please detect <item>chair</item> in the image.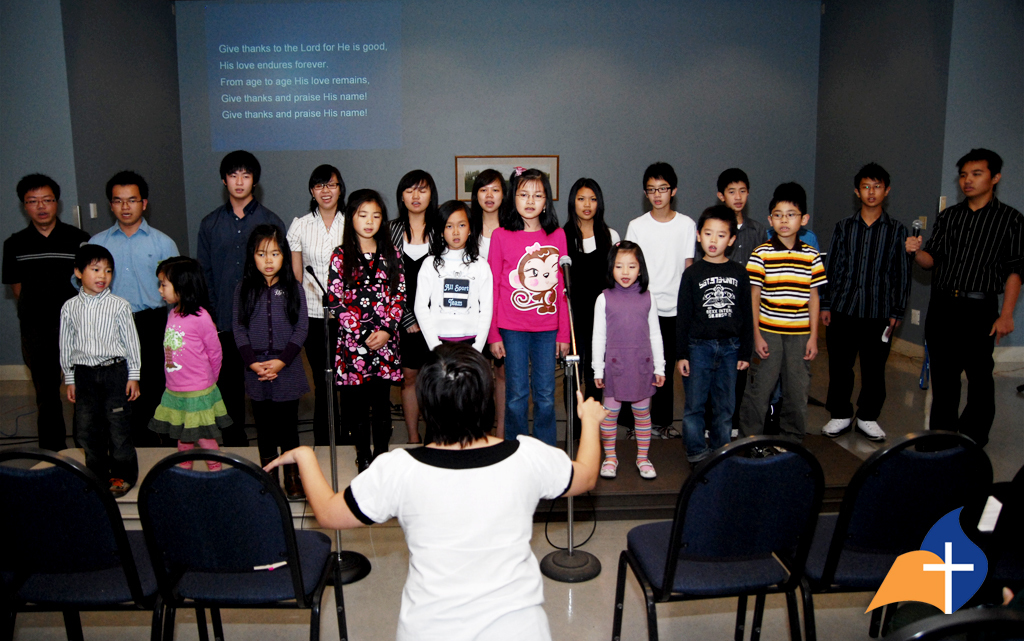
(left=617, top=436, right=841, bottom=640).
